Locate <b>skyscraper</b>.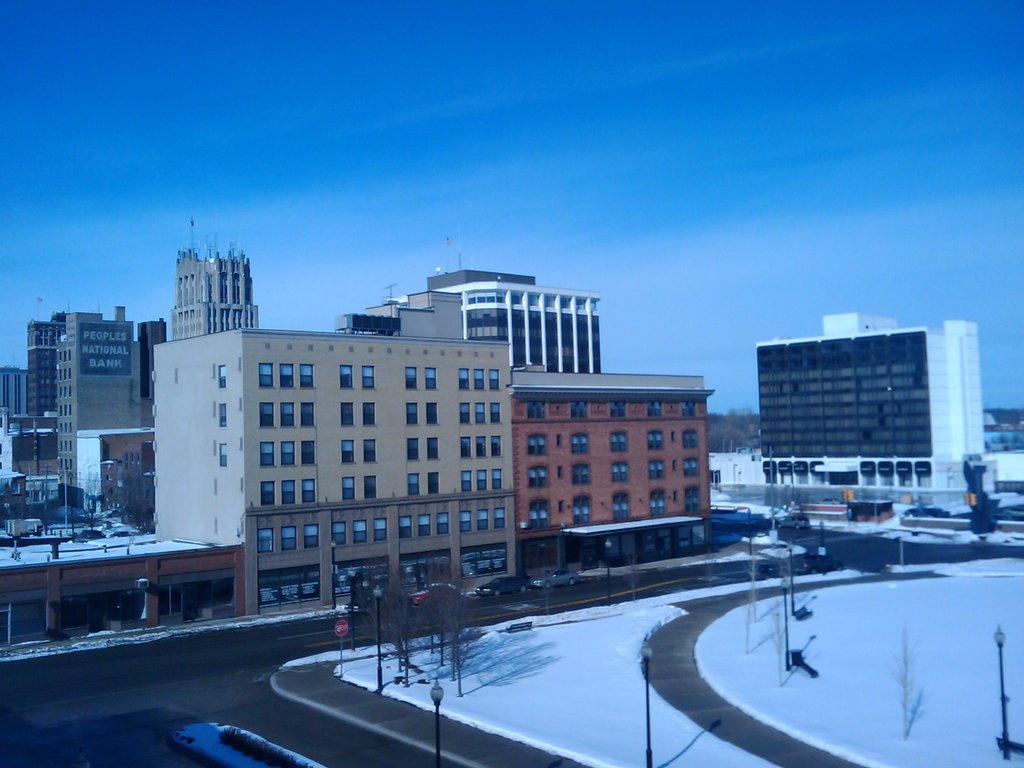
Bounding box: (0,367,36,428).
